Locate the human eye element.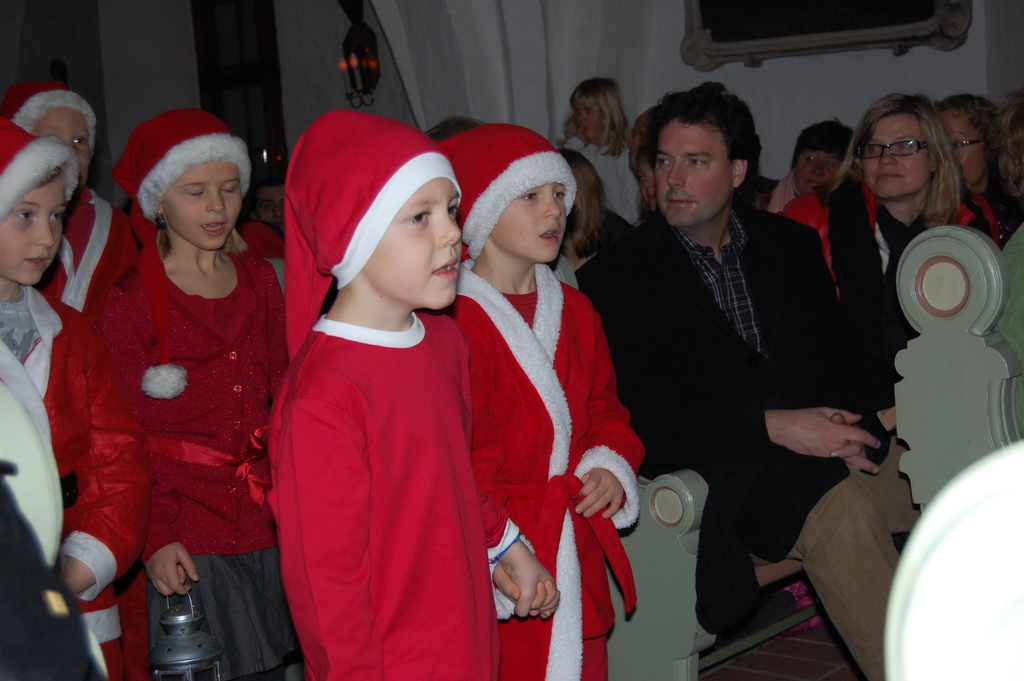
Element bbox: l=803, t=152, r=819, b=163.
